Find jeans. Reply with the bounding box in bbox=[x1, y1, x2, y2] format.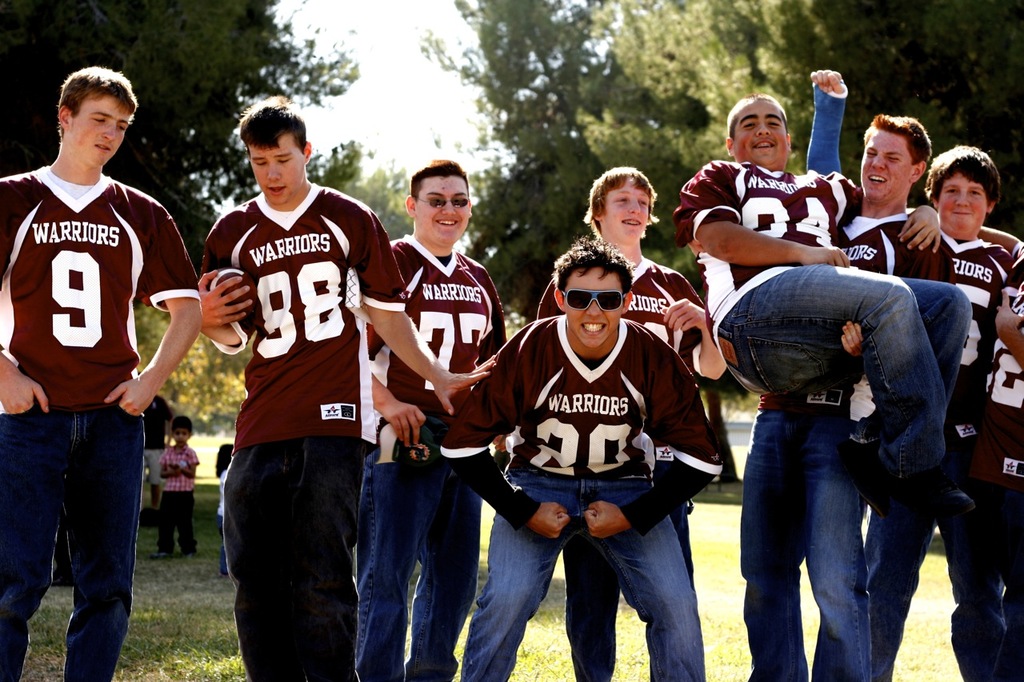
bbox=[710, 269, 970, 480].
